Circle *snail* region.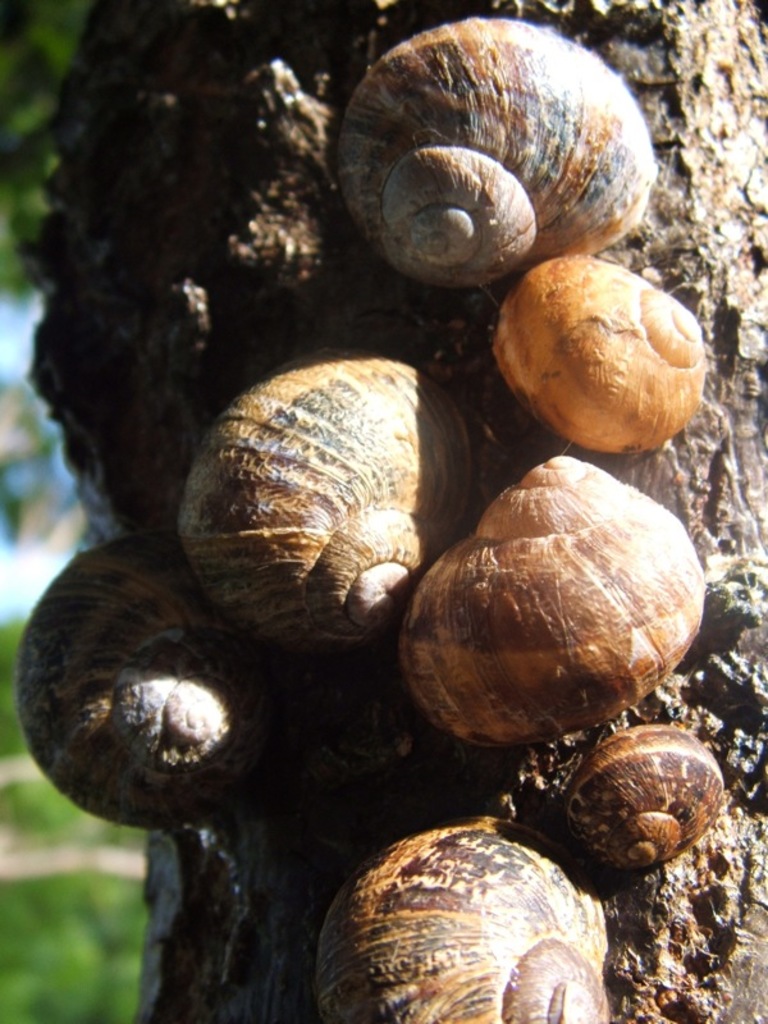
Region: crop(173, 344, 495, 673).
